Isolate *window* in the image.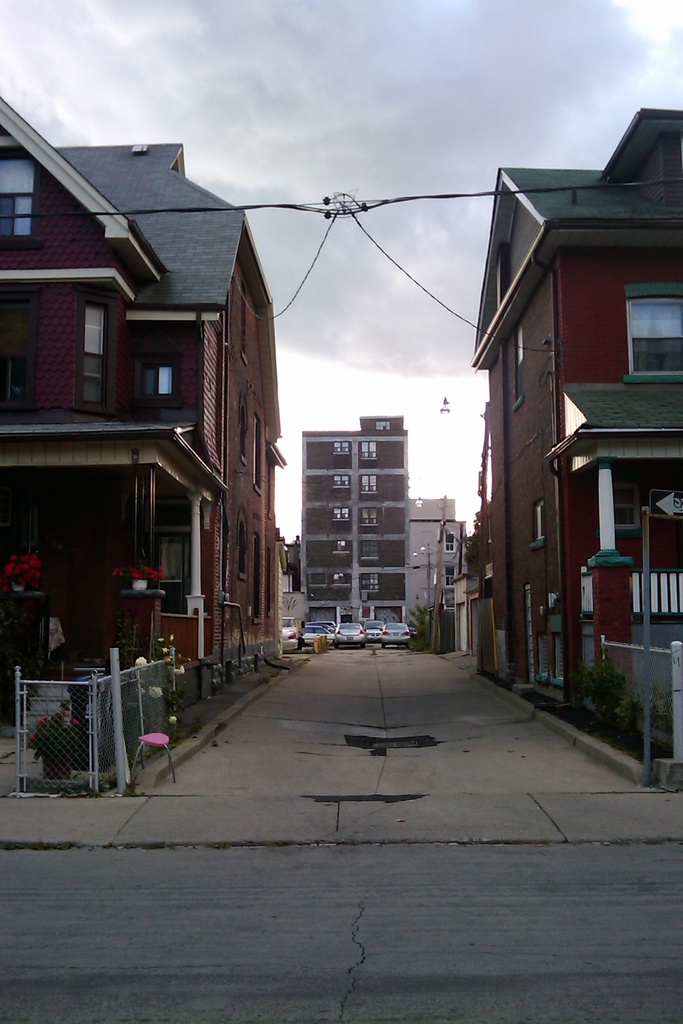
Isolated region: box=[331, 534, 350, 559].
